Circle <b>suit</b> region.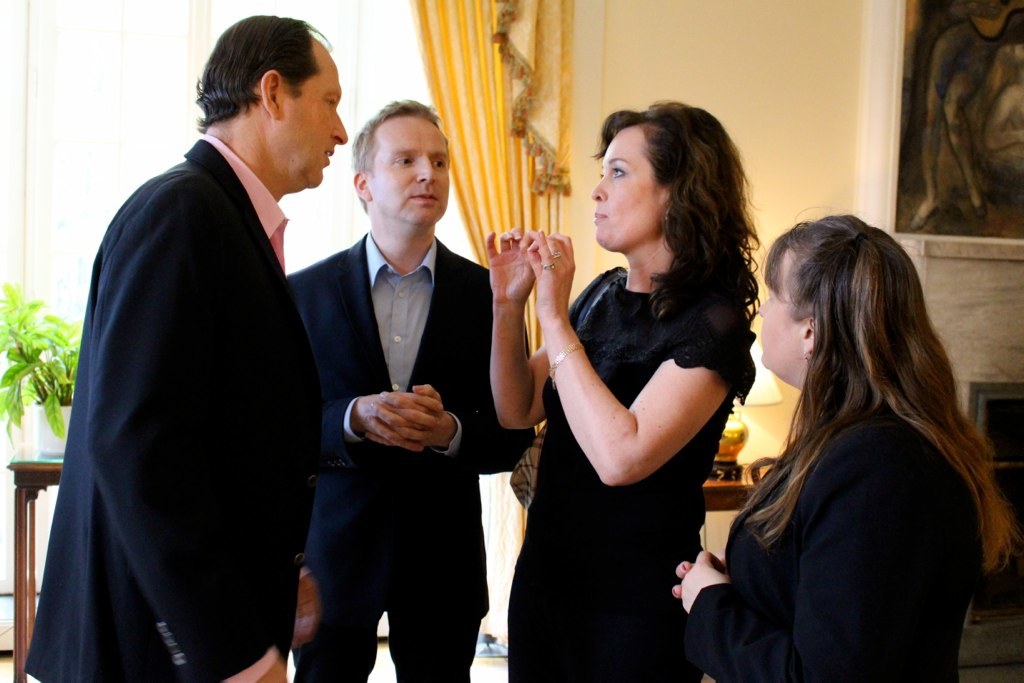
Region: BBox(283, 116, 504, 676).
